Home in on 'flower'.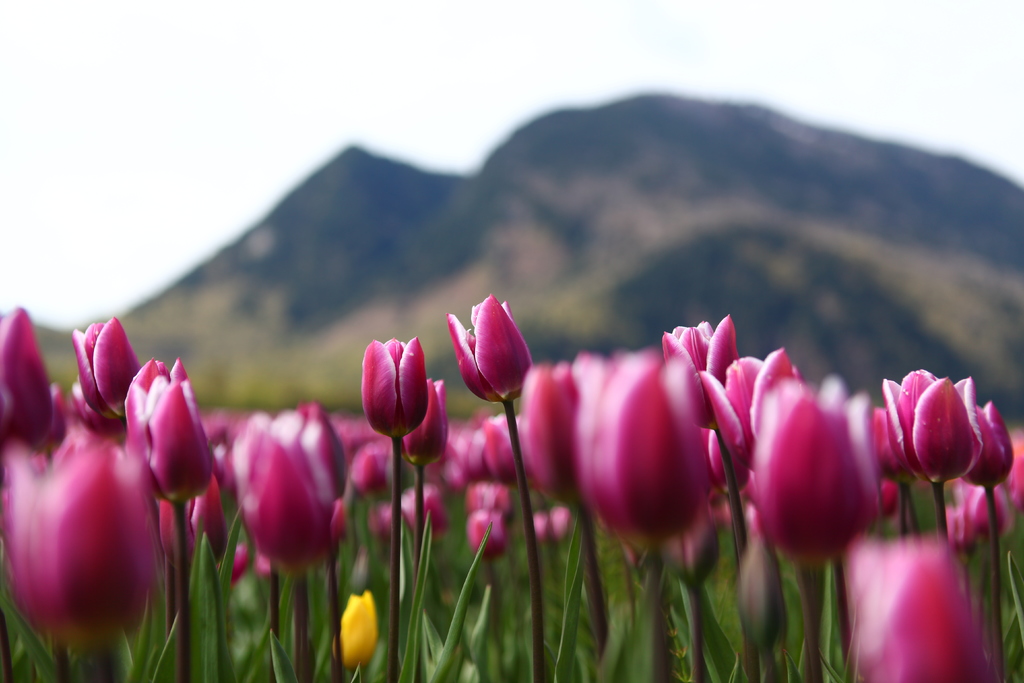
Homed in at 460 508 512 555.
